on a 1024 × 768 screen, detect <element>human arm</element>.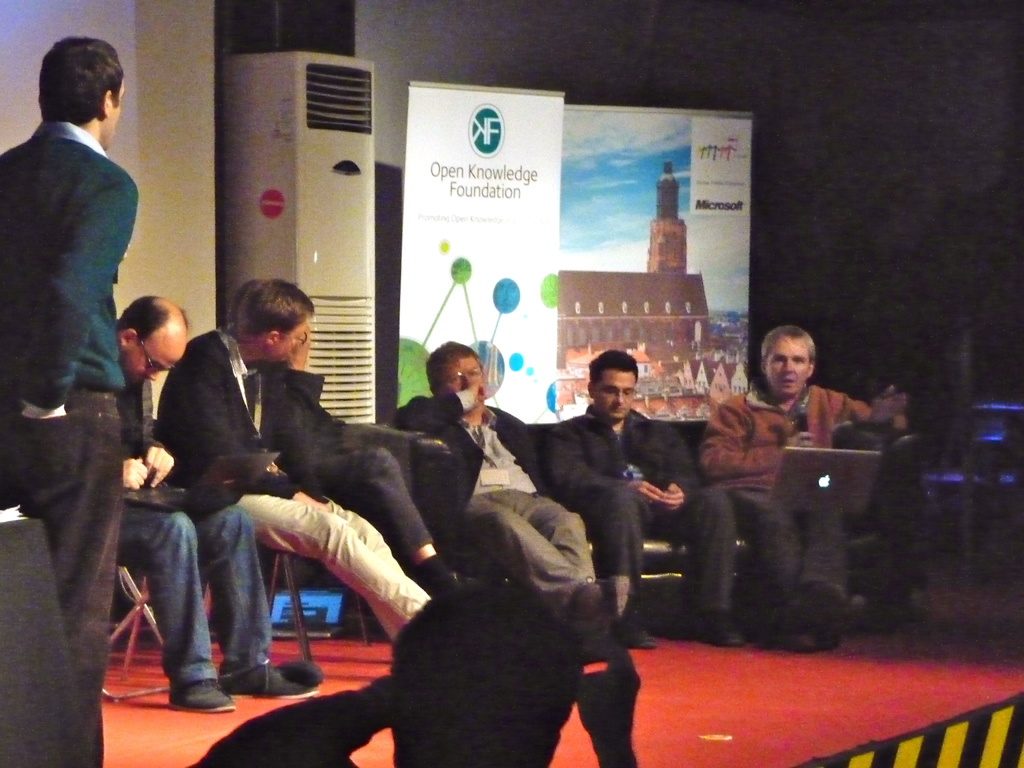
bbox(123, 455, 144, 491).
